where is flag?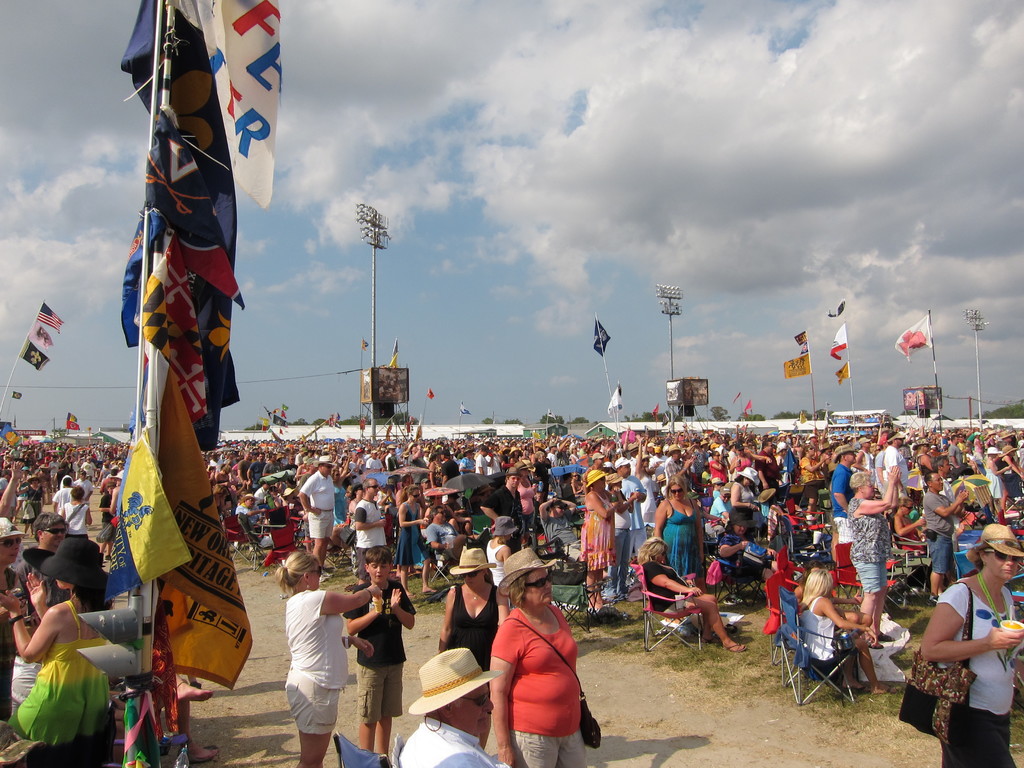
bbox=[122, 198, 250, 435].
